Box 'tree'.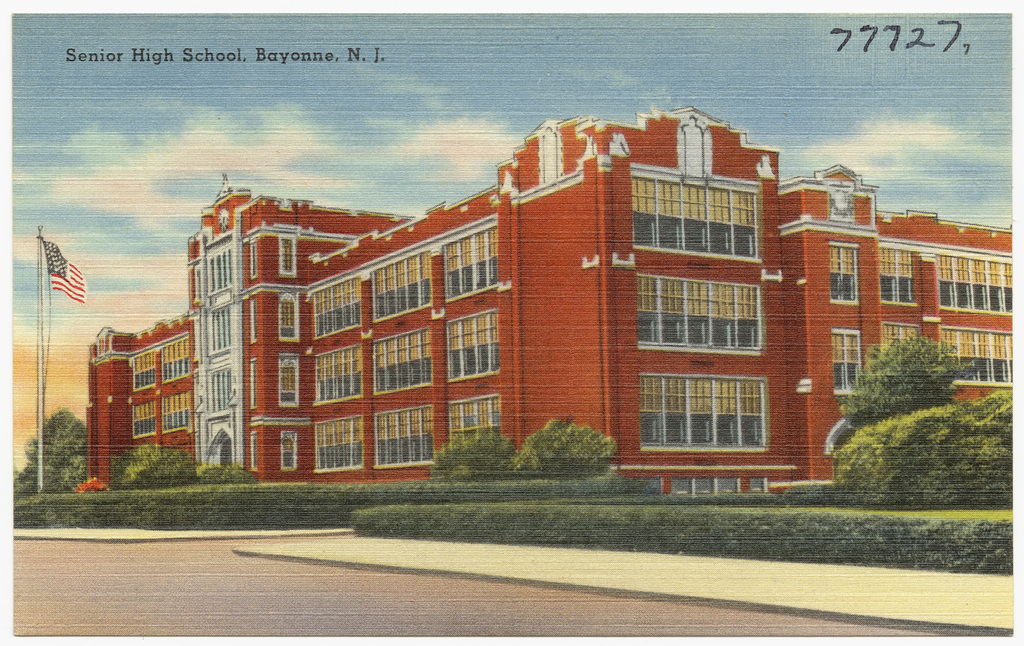
[118, 435, 202, 487].
